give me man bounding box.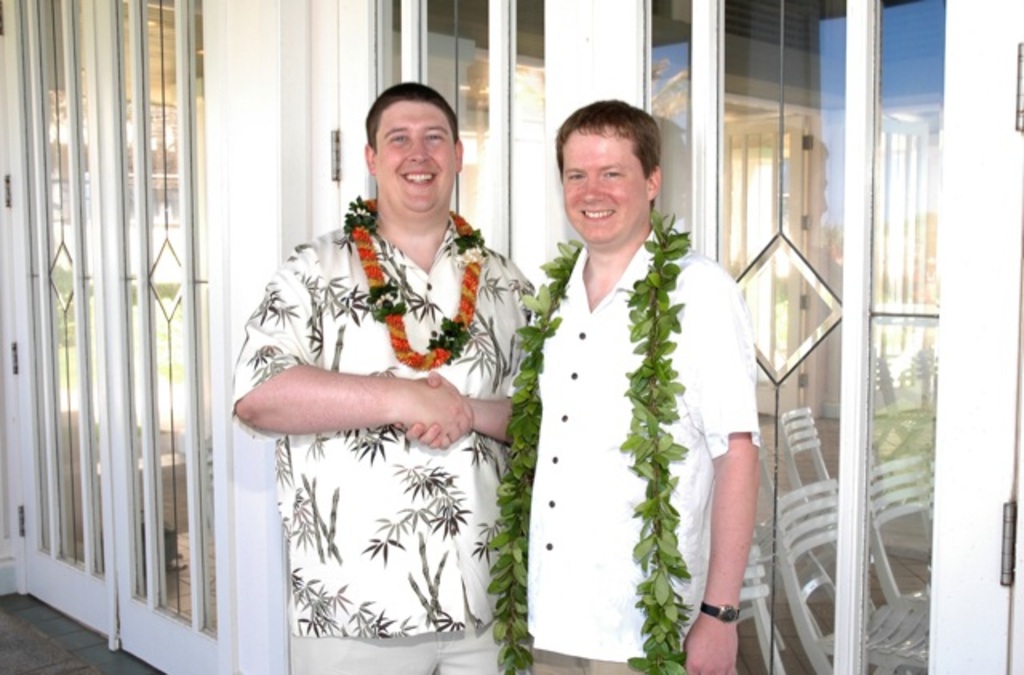
left=224, top=98, right=525, bottom=648.
